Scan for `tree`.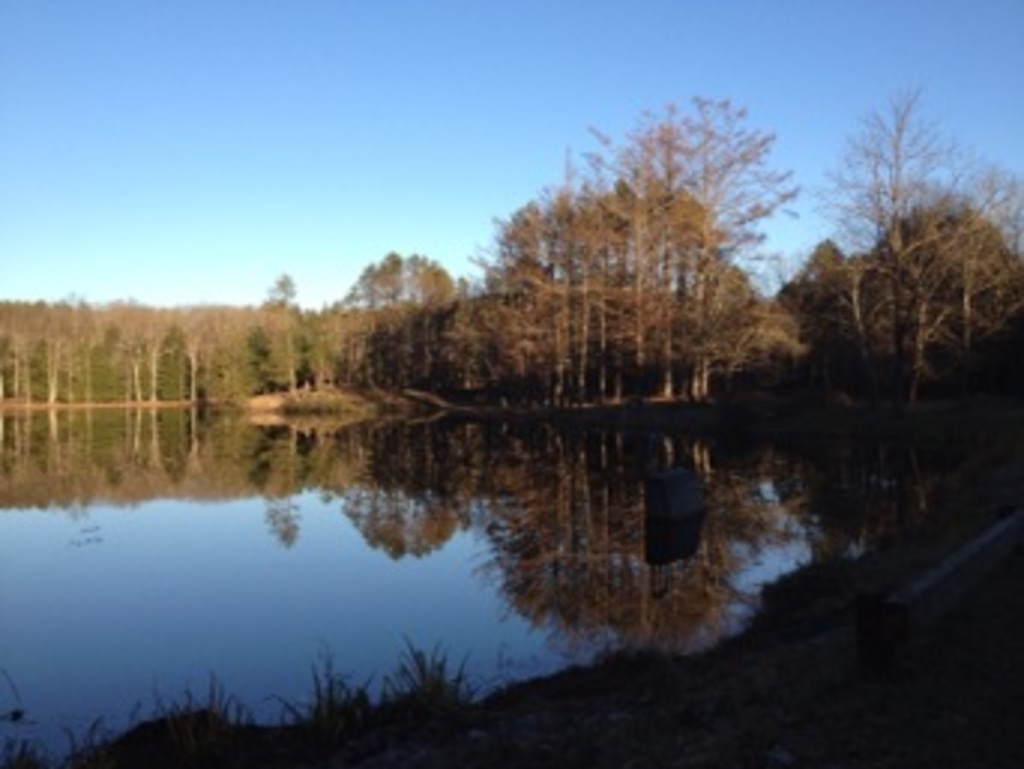
Scan result: Rect(0, 290, 51, 404).
